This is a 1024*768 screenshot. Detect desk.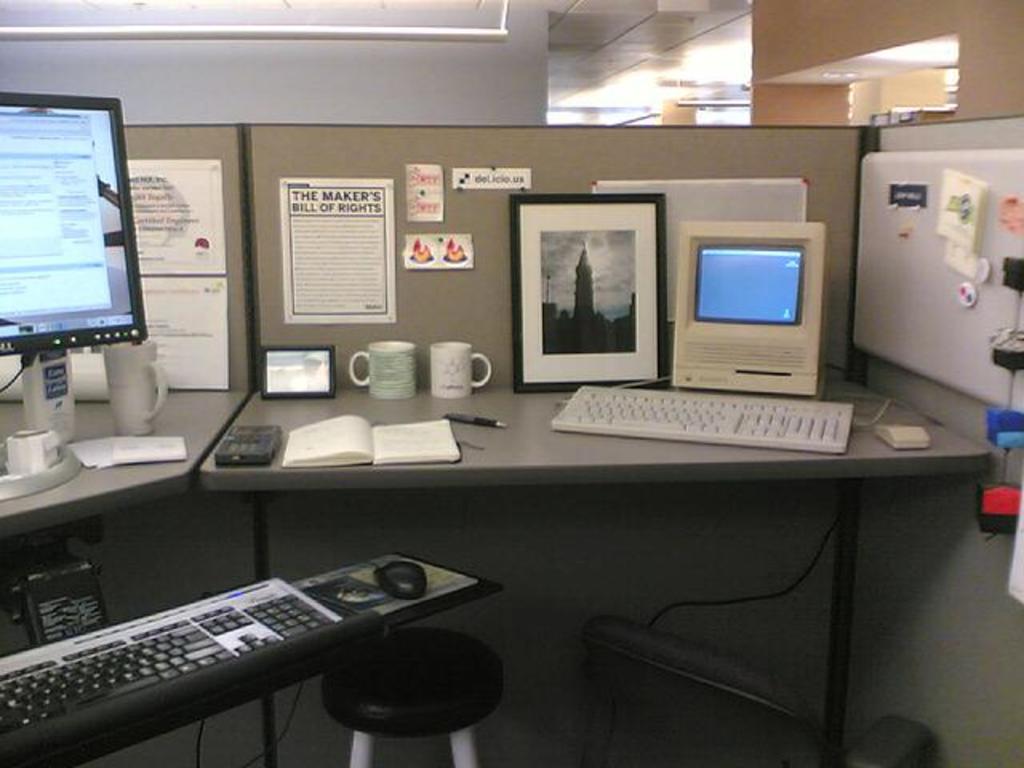
<region>200, 386, 990, 760</region>.
